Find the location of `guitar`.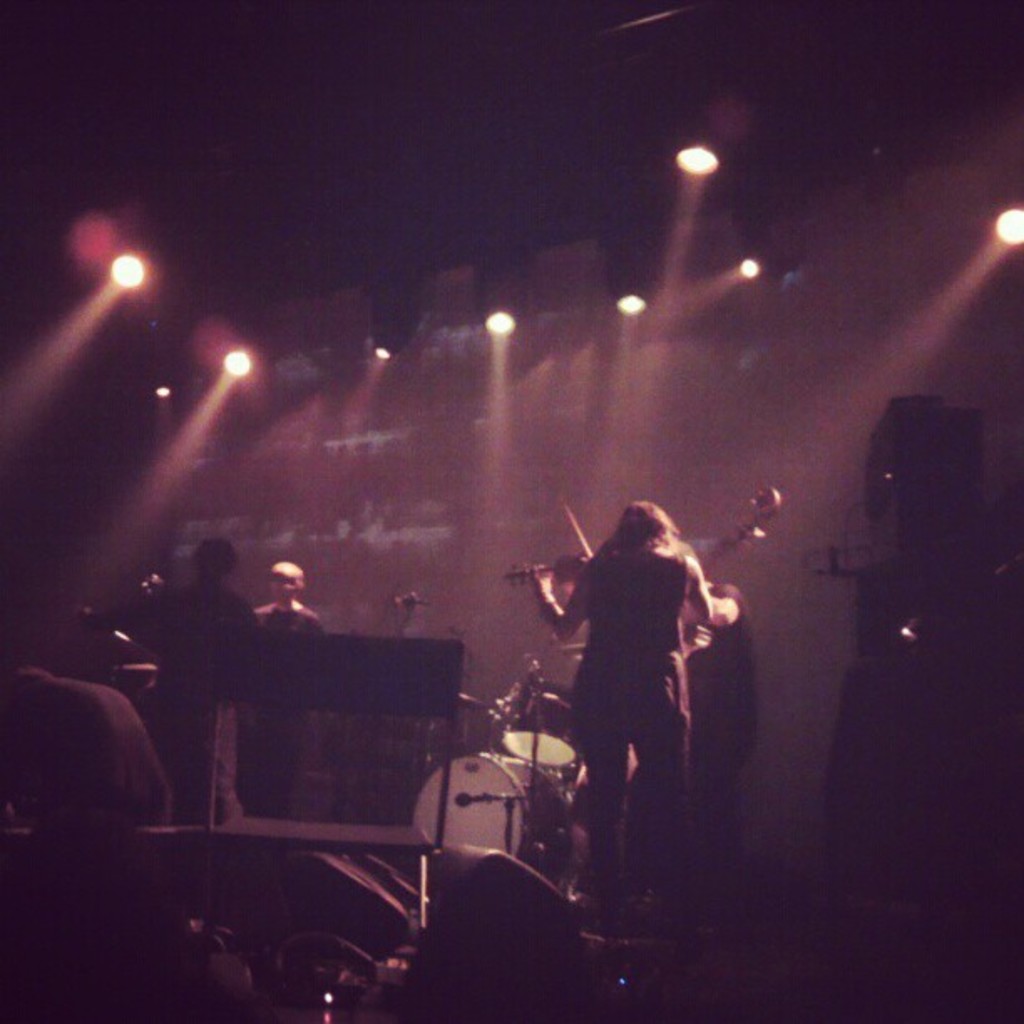
Location: [671, 487, 783, 696].
